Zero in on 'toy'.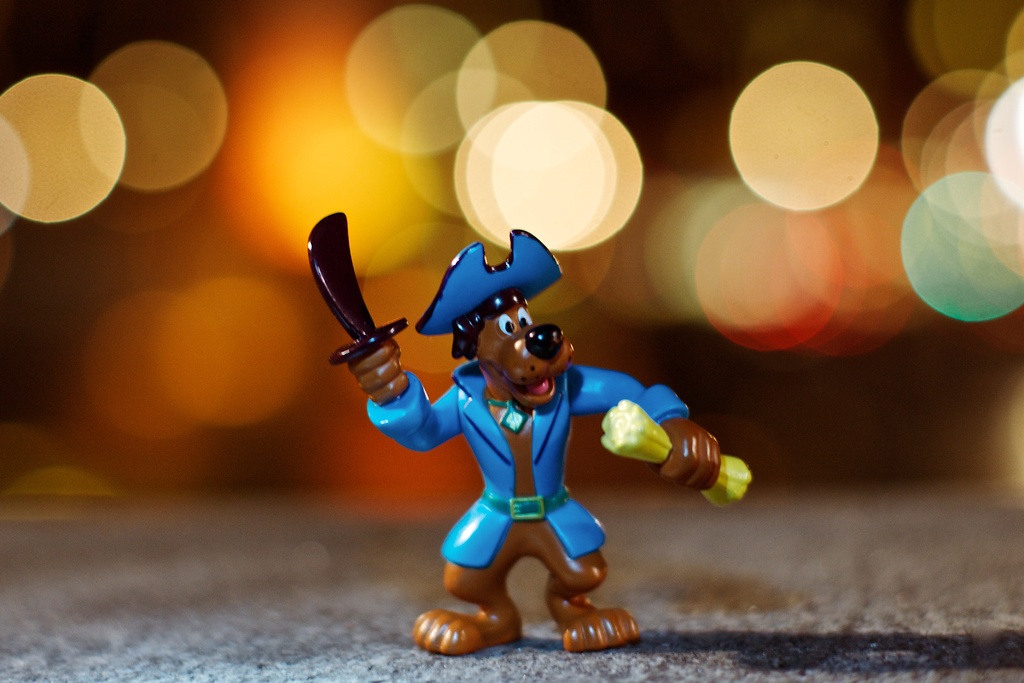
Zeroed in: {"x1": 305, "y1": 210, "x2": 750, "y2": 655}.
